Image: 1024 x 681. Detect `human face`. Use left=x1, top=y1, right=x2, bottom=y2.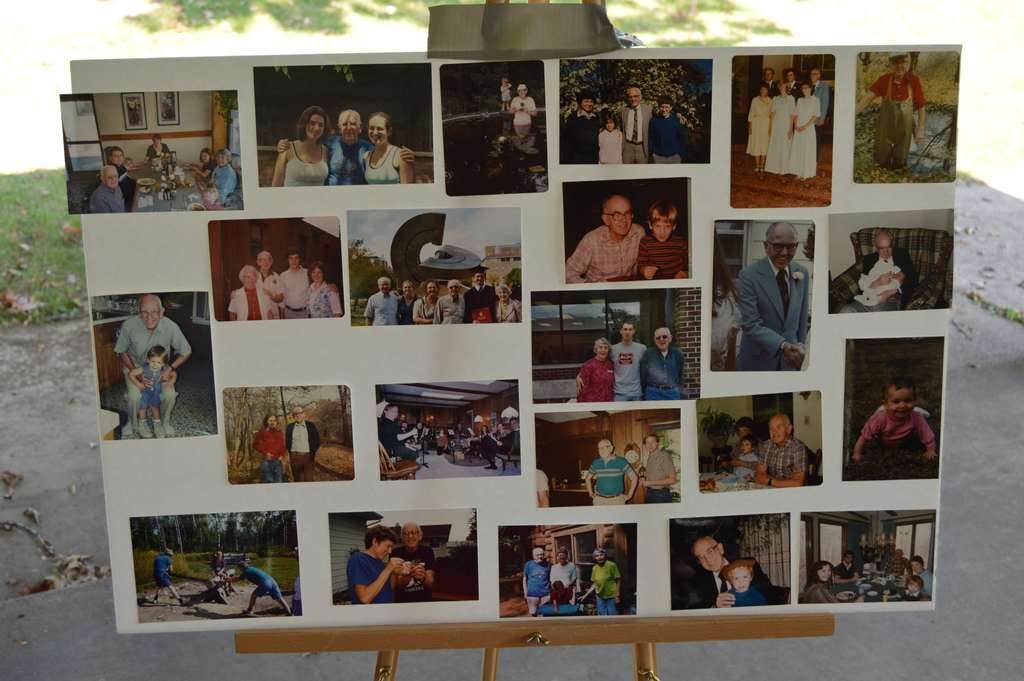
left=303, top=104, right=324, bottom=144.
